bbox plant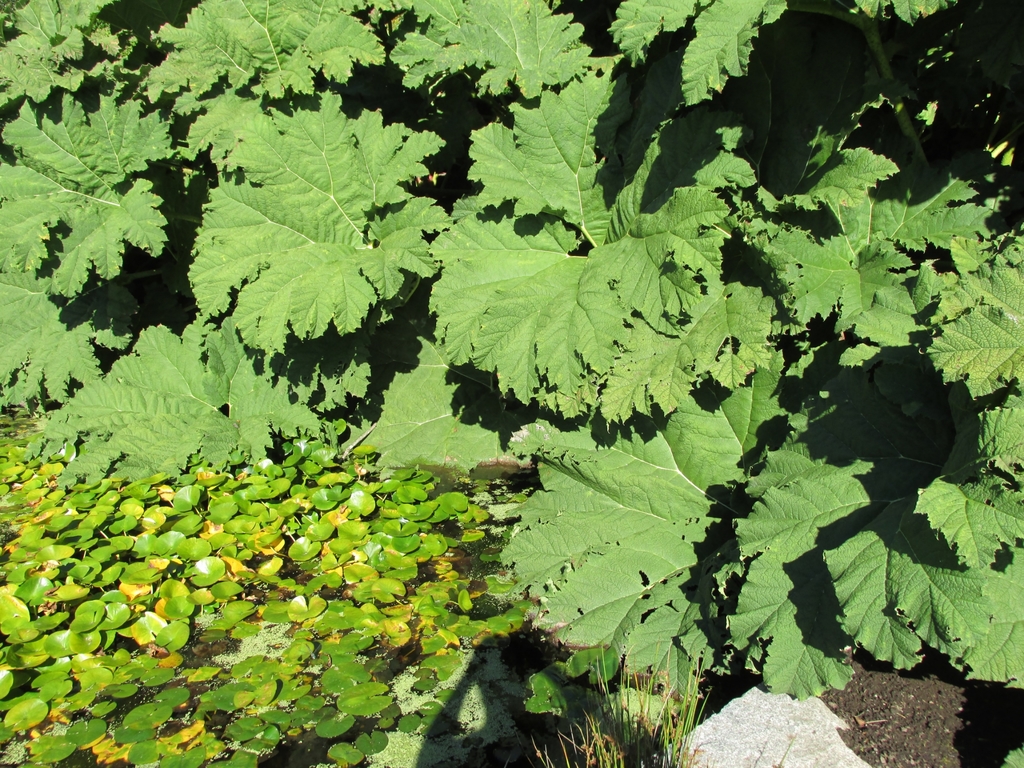
463 340 884 743
